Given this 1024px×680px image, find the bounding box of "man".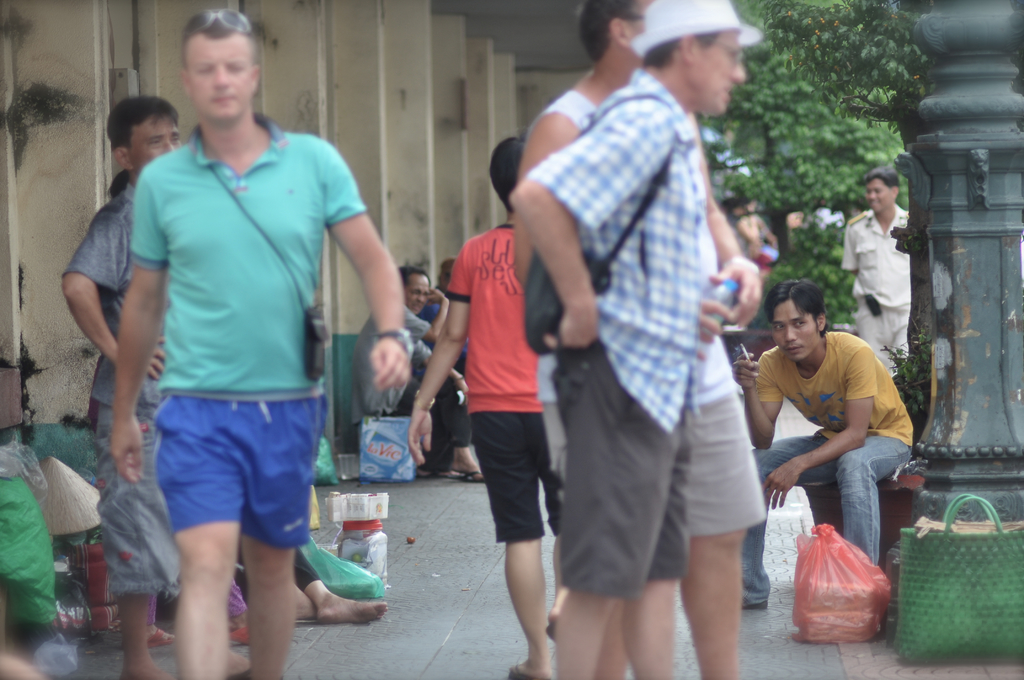
[left=745, top=271, right=934, bottom=629].
